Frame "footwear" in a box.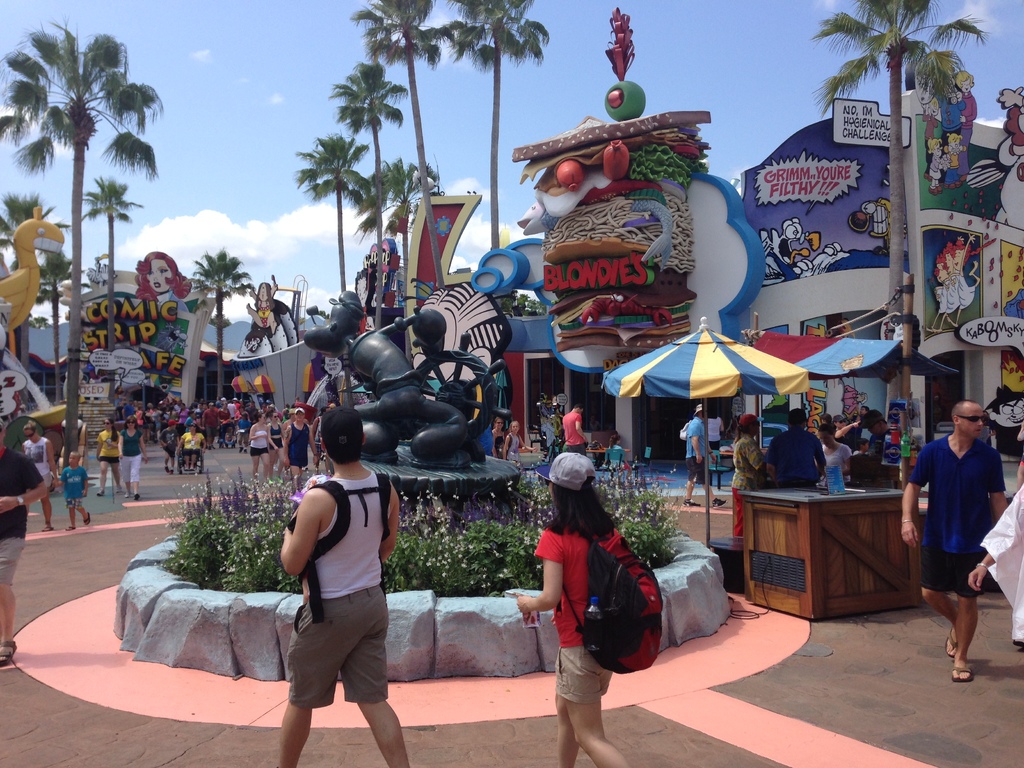
[x1=949, y1=664, x2=976, y2=686].
